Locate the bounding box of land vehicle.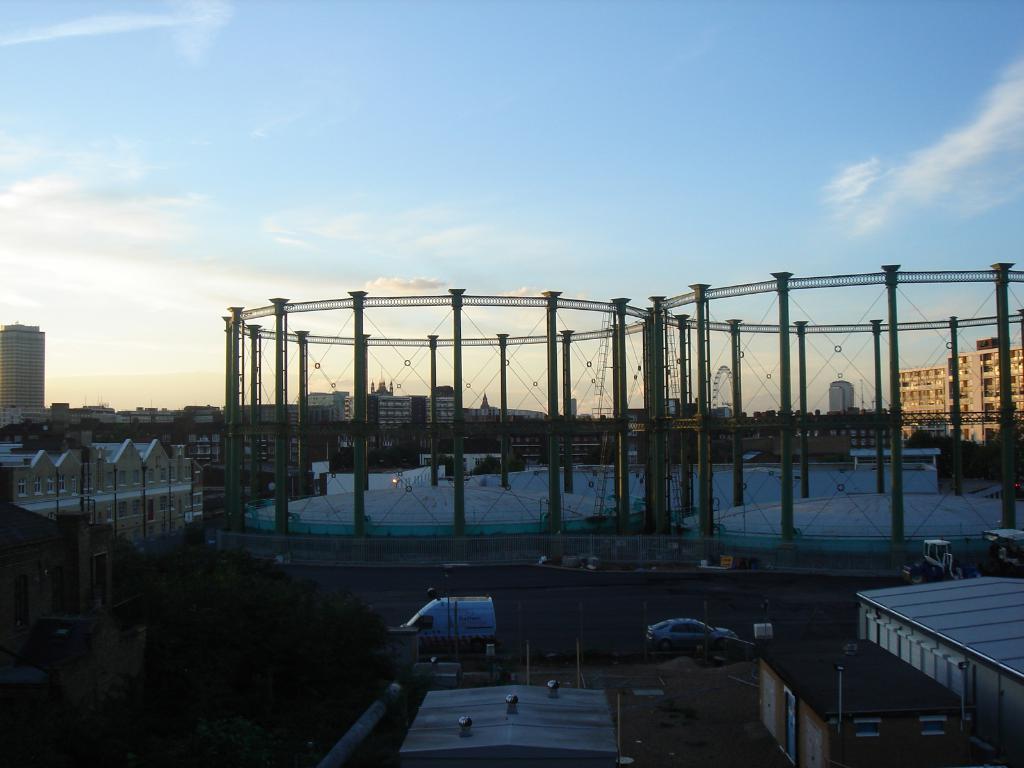
Bounding box: (x1=401, y1=594, x2=499, y2=648).
